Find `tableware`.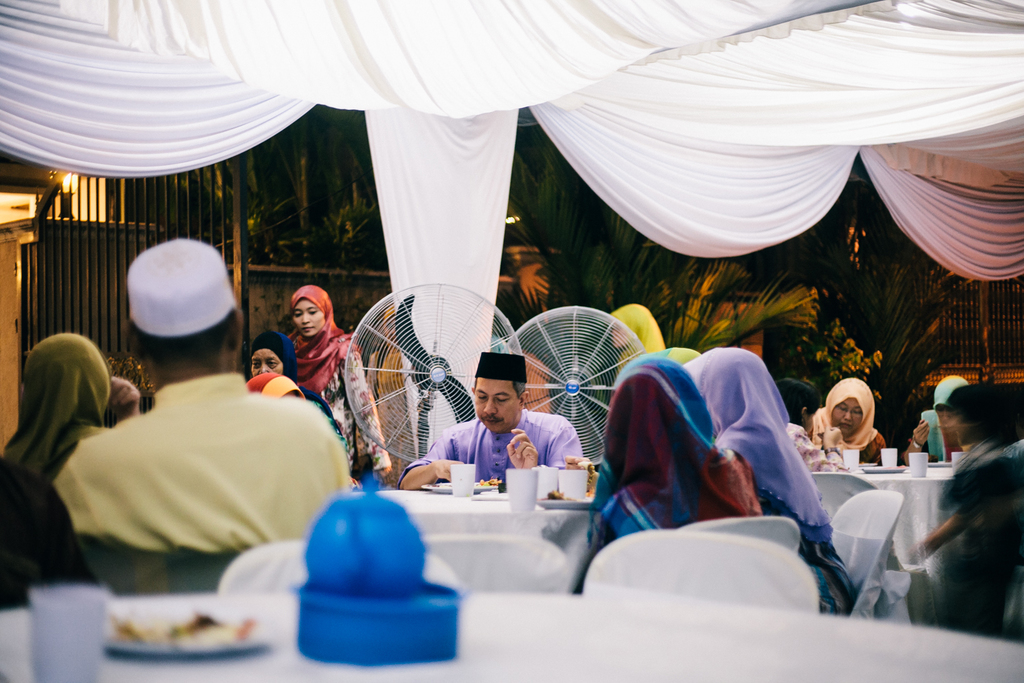
bbox(948, 450, 967, 464).
